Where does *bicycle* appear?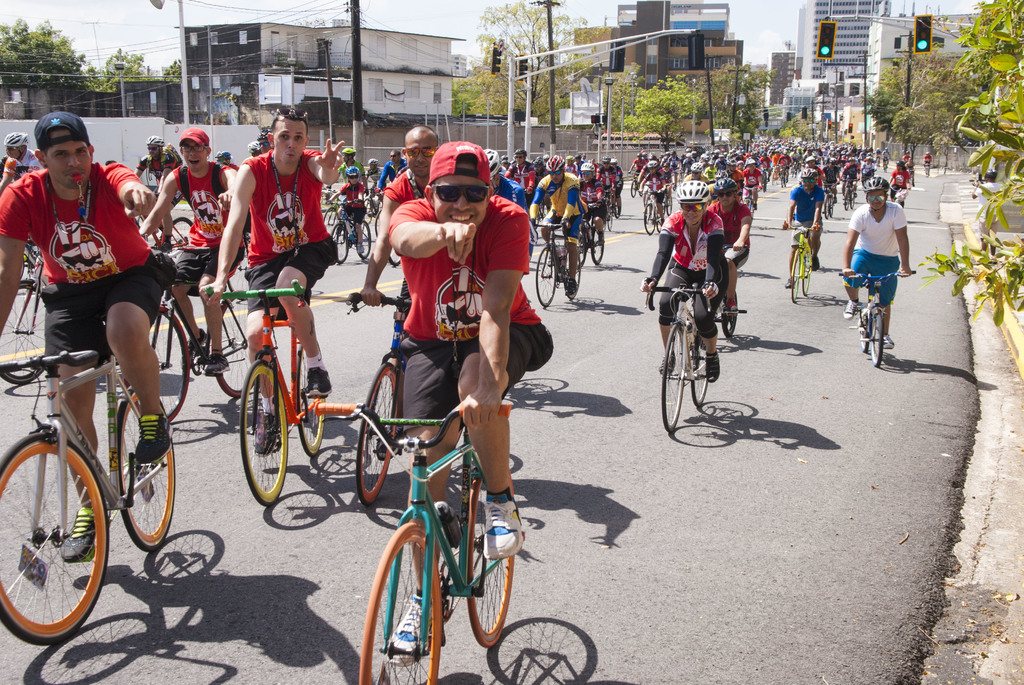
Appears at detection(322, 194, 340, 235).
